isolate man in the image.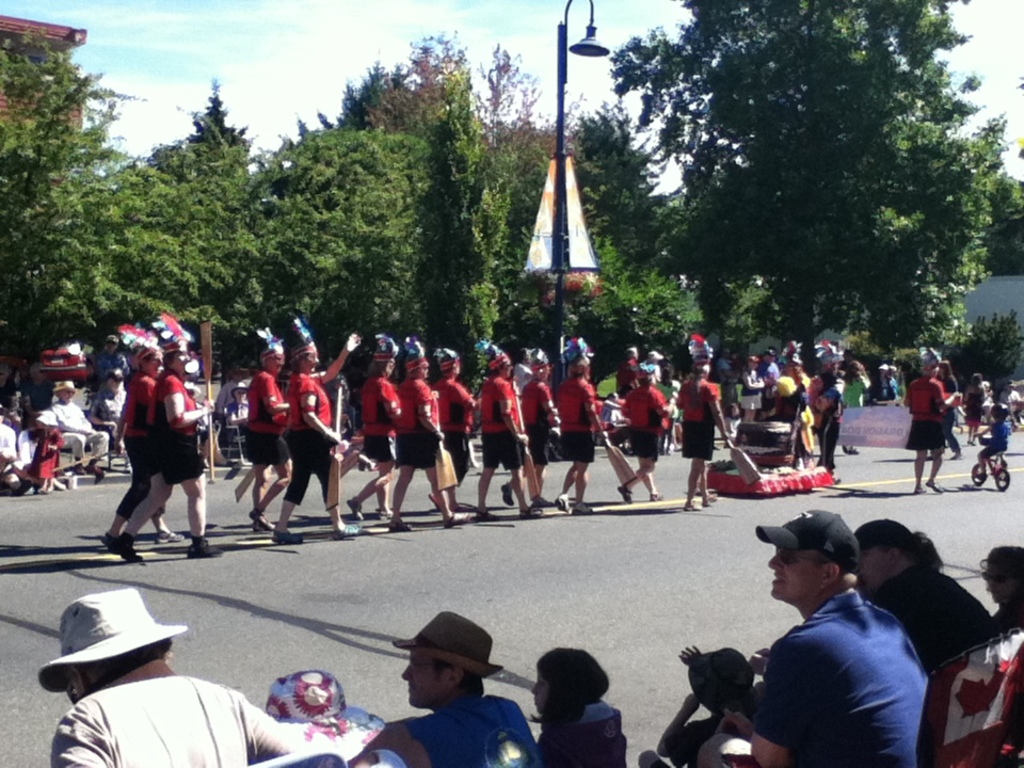
Isolated region: Rect(382, 605, 544, 767).
